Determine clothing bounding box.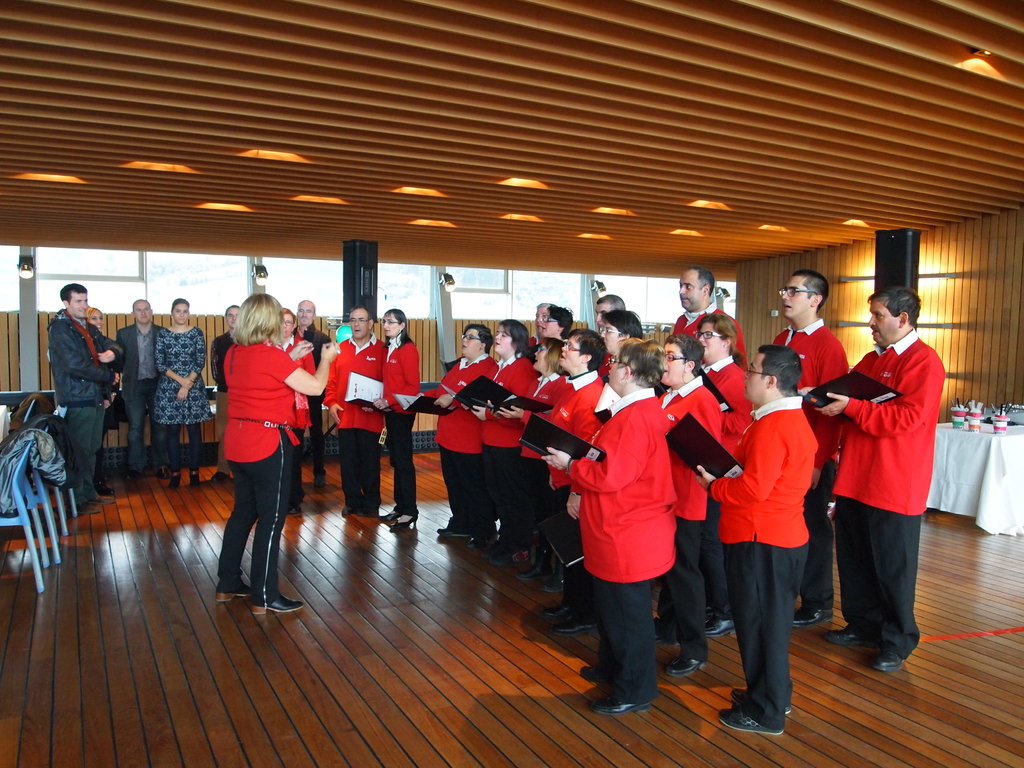
Determined: select_region(438, 442, 486, 541).
